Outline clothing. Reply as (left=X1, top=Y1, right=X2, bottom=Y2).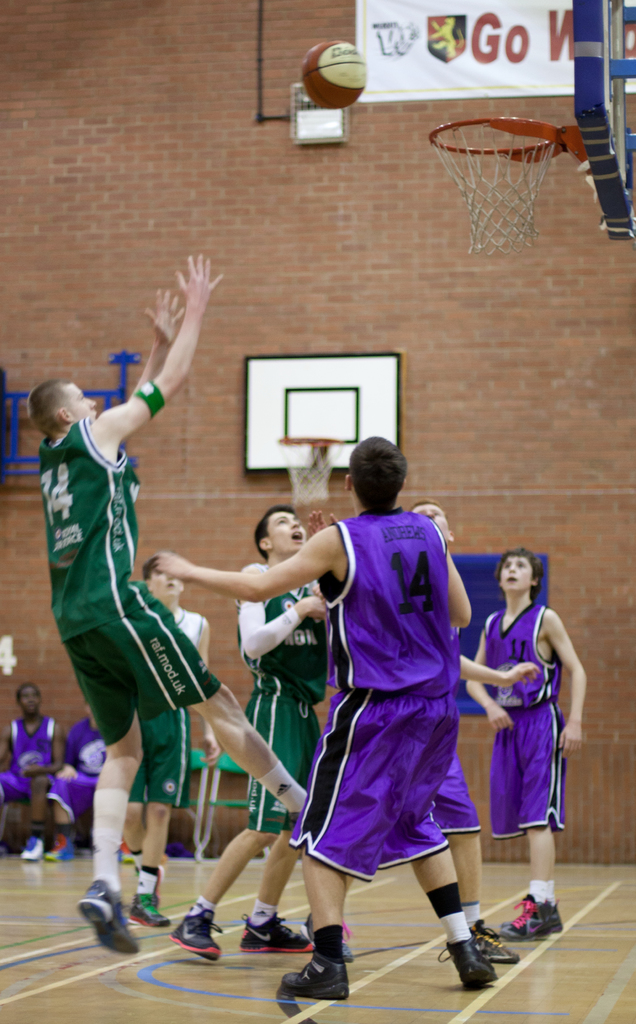
(left=325, top=653, right=479, bottom=836).
